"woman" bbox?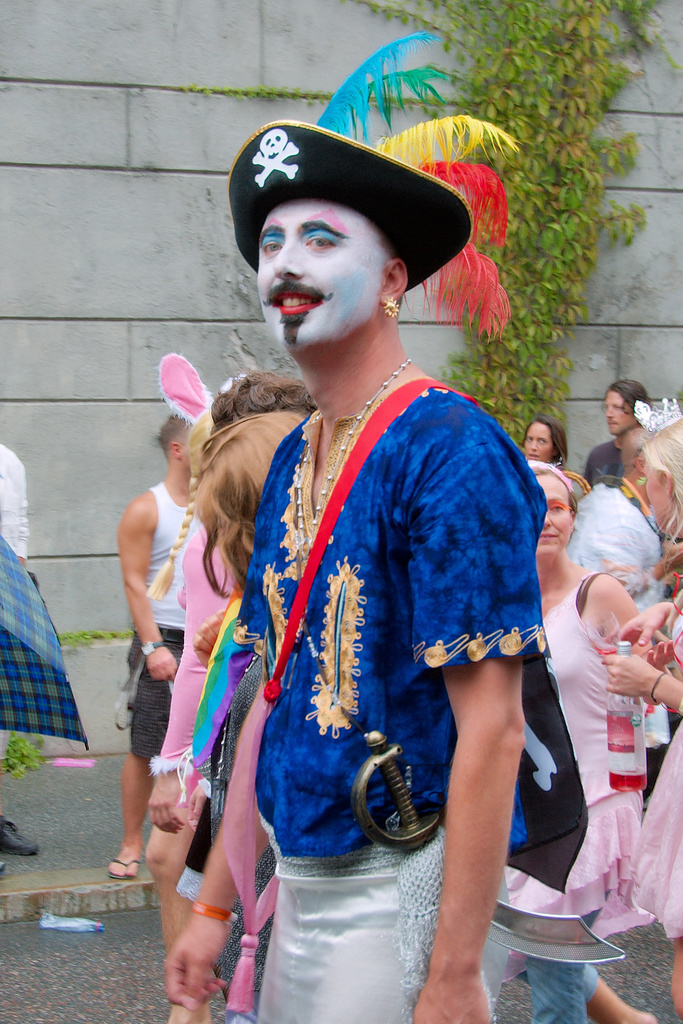
{"x1": 602, "y1": 390, "x2": 682, "y2": 1003}
